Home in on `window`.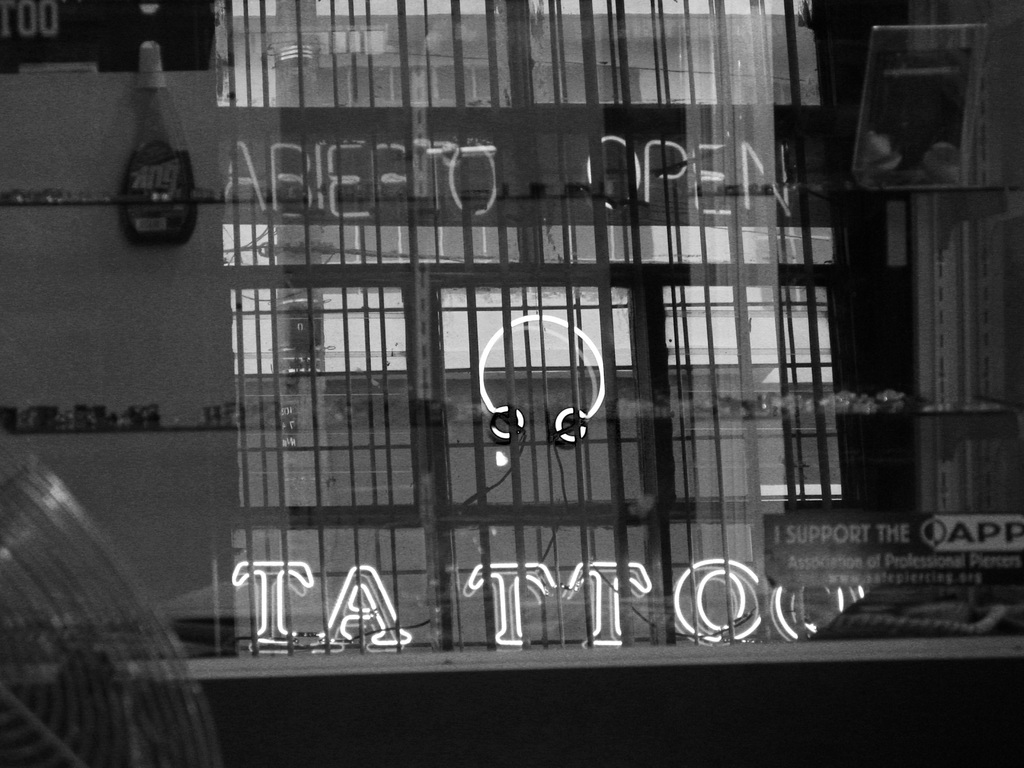
Homed in at bbox=[276, 49, 652, 294].
